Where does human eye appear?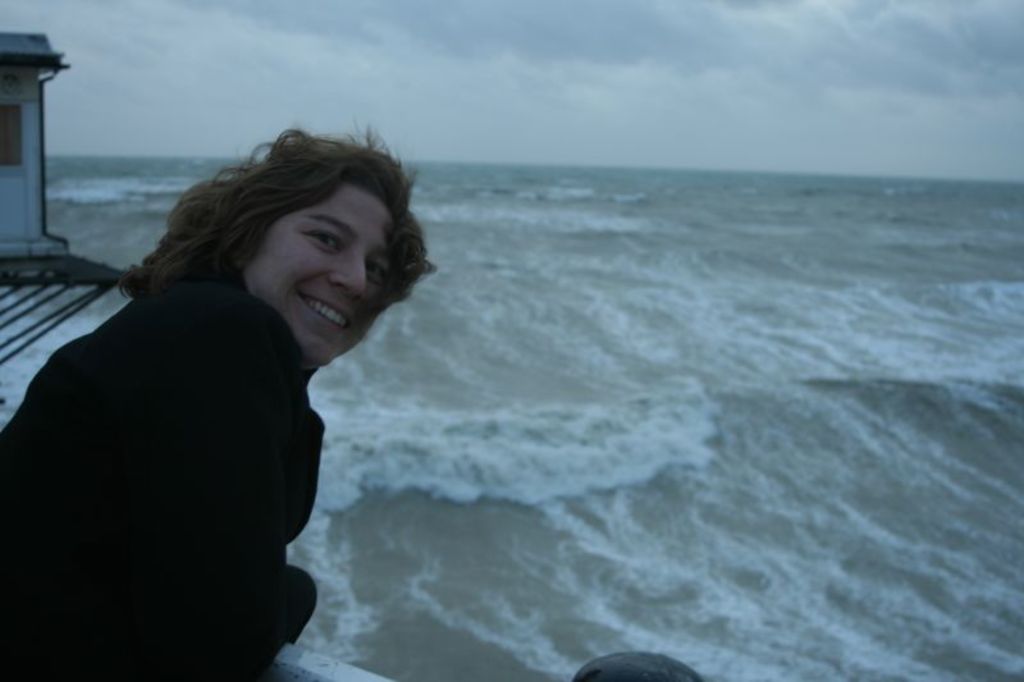
Appears at box=[367, 265, 393, 285].
